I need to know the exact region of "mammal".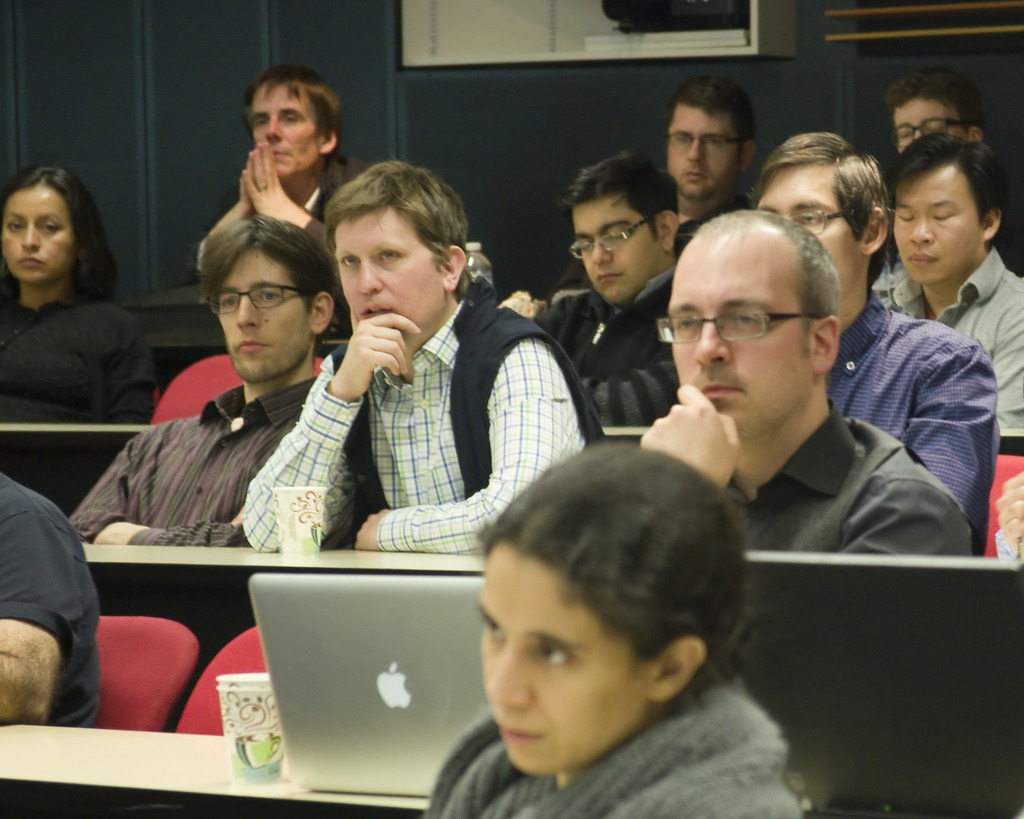
Region: <bbox>634, 211, 972, 556</bbox>.
